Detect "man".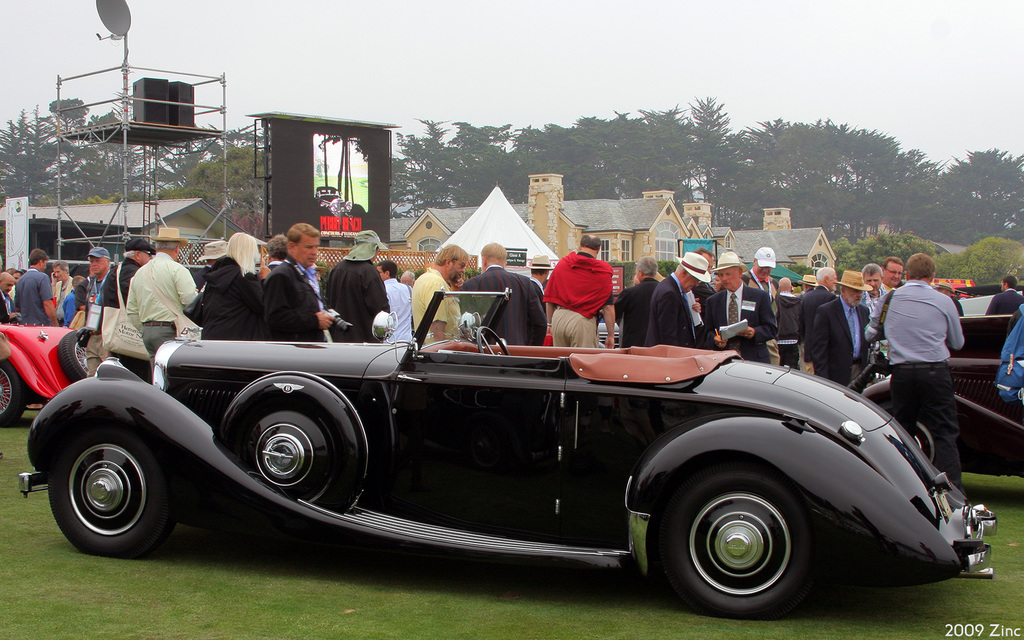
Detected at 195/241/228/291.
